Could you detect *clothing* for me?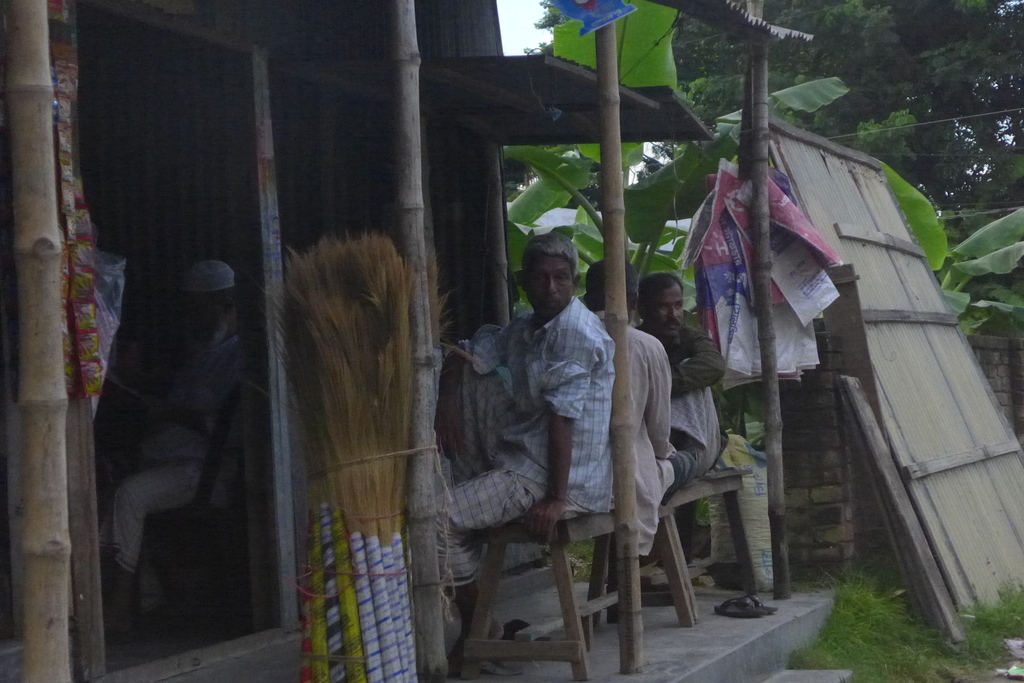
Detection result: bbox=[653, 314, 737, 479].
